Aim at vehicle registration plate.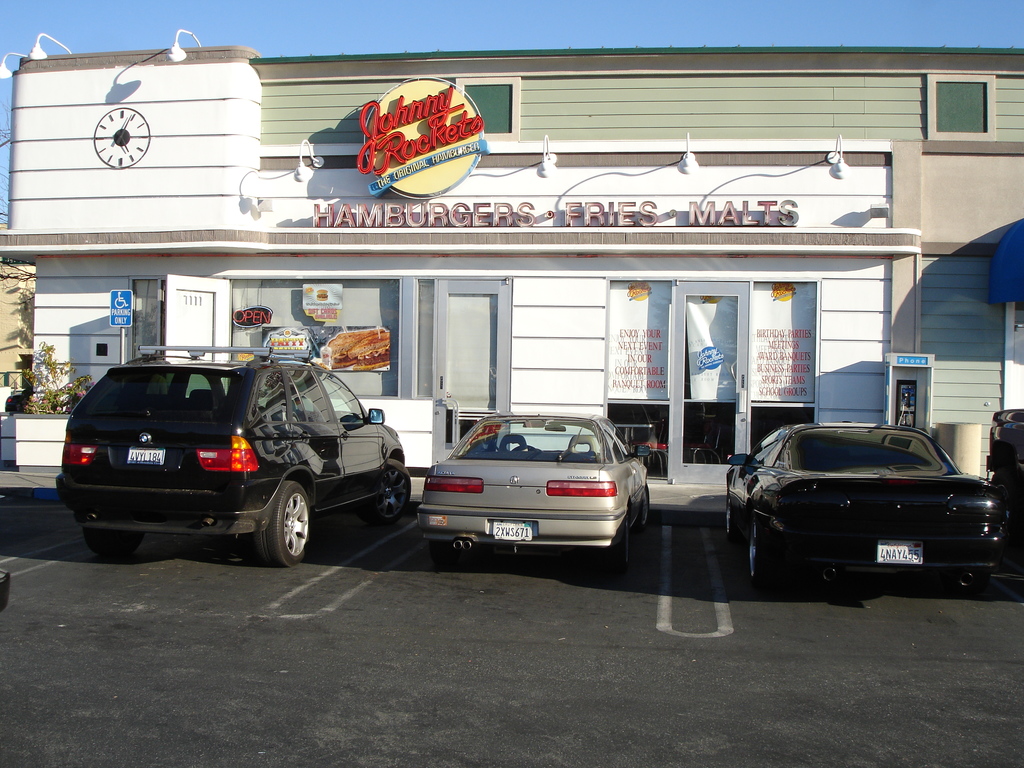
Aimed at <region>490, 521, 534, 541</region>.
